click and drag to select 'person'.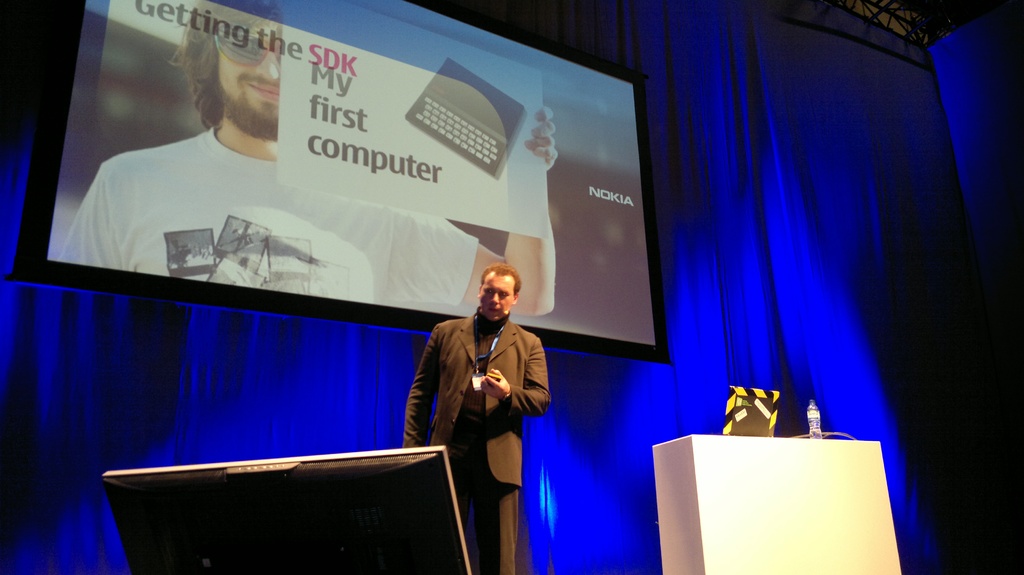
Selection: <region>398, 262, 558, 574</region>.
